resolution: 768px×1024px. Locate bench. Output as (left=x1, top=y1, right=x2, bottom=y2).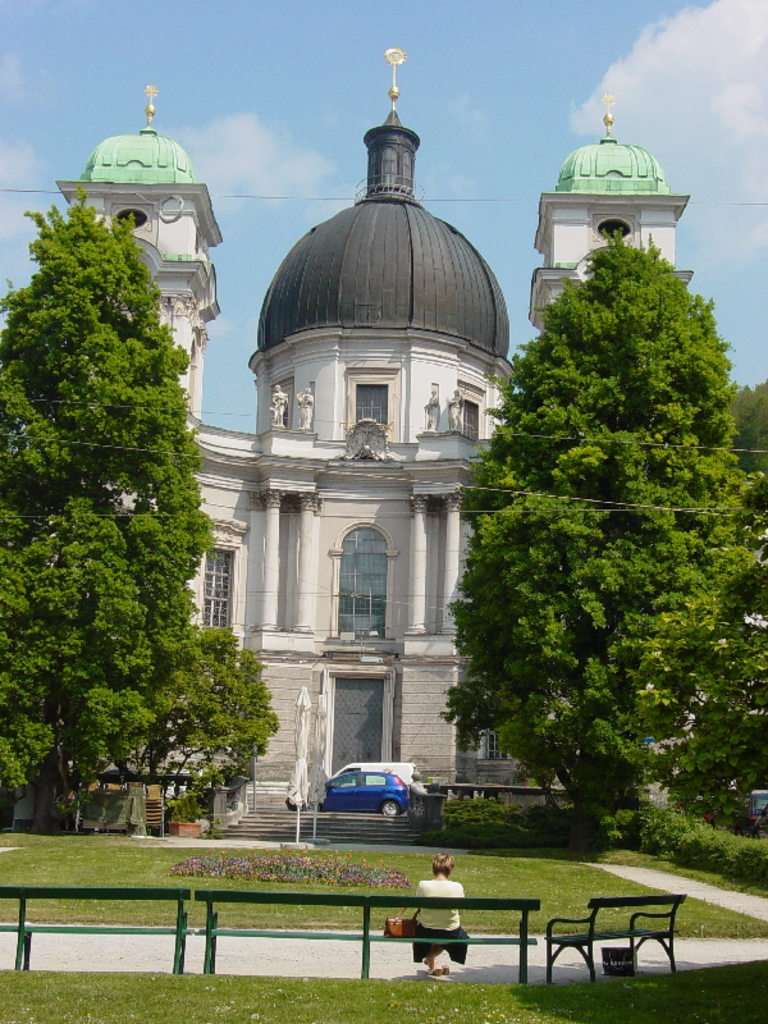
(left=543, top=892, right=685, bottom=983).
